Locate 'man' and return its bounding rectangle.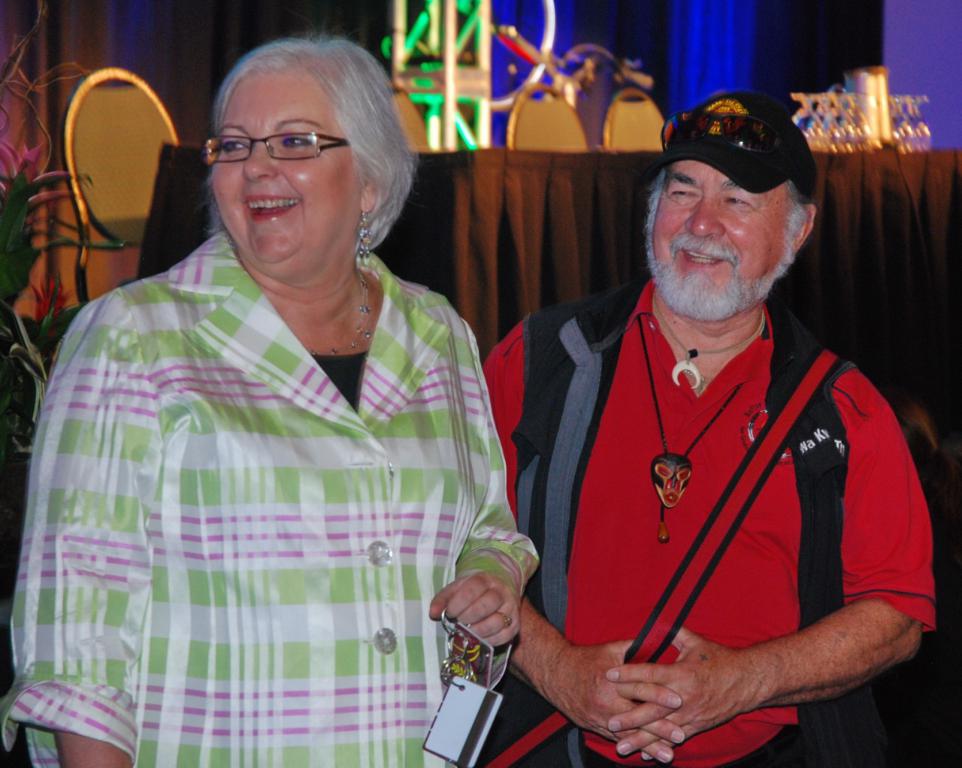
BBox(453, 86, 933, 757).
